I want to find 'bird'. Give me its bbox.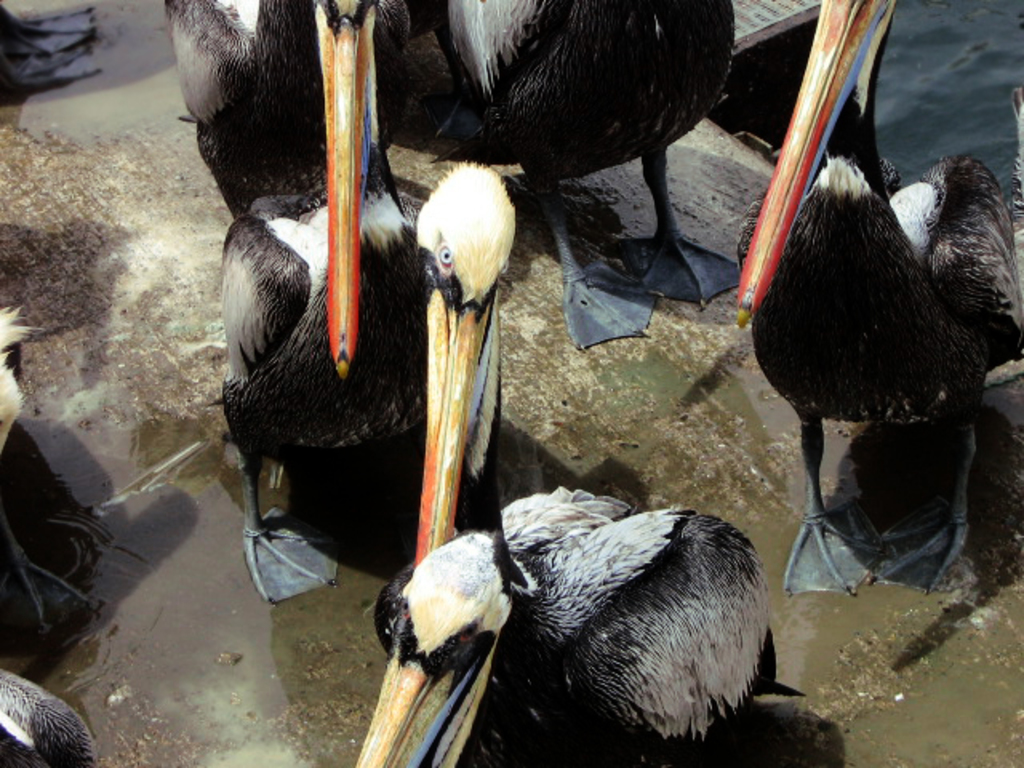
region(0, 0, 112, 99).
